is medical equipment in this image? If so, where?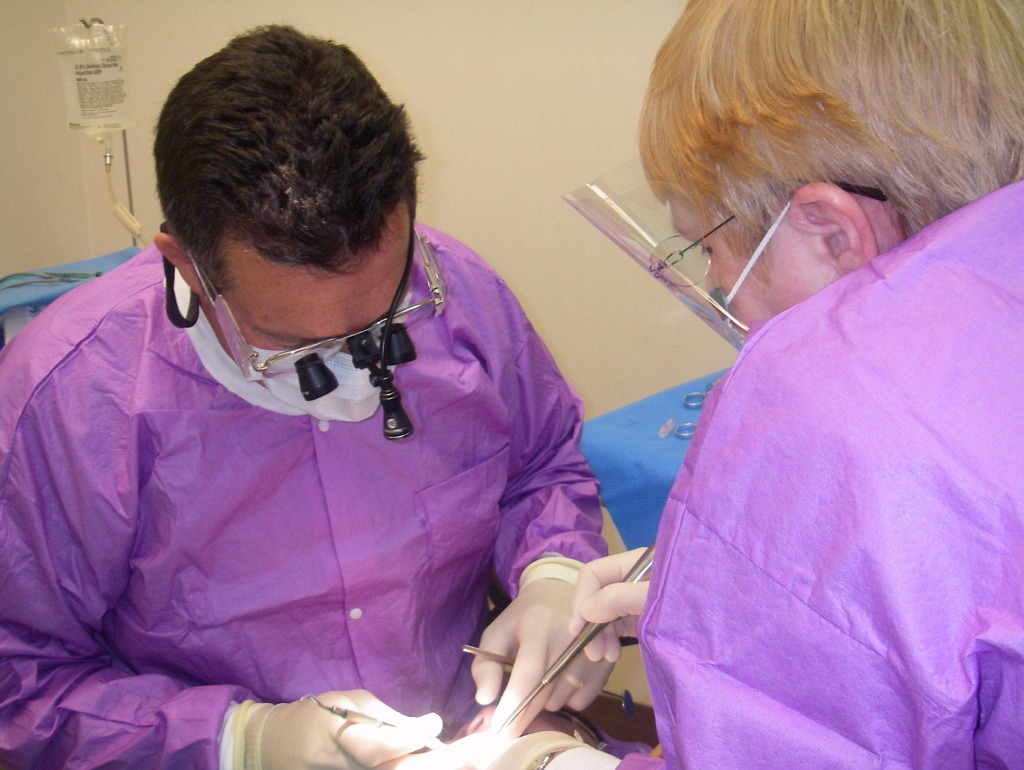
Yes, at 493/544/652/737.
